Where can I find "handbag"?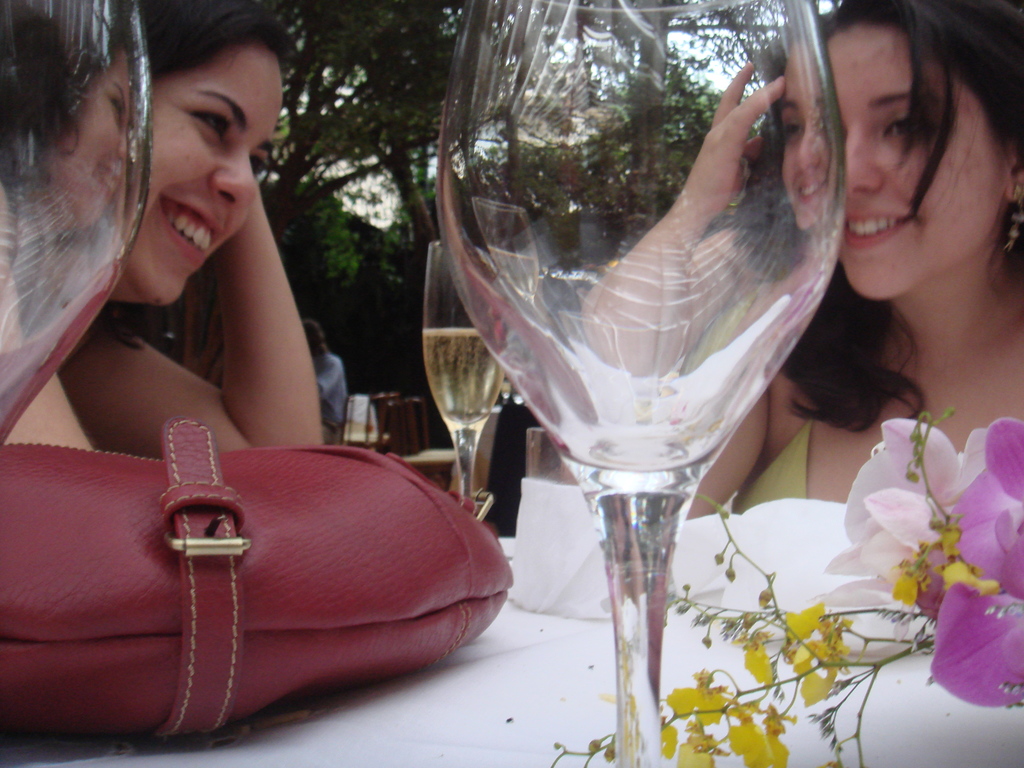
You can find it at (0,419,517,736).
